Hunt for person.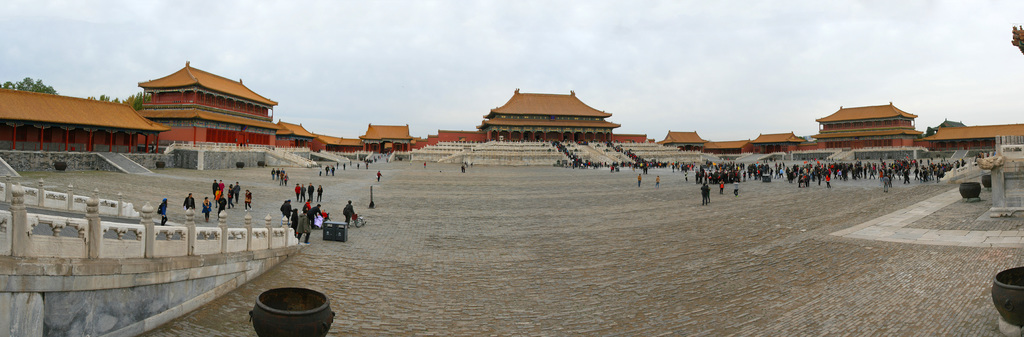
Hunted down at left=364, top=163, right=369, bottom=168.
